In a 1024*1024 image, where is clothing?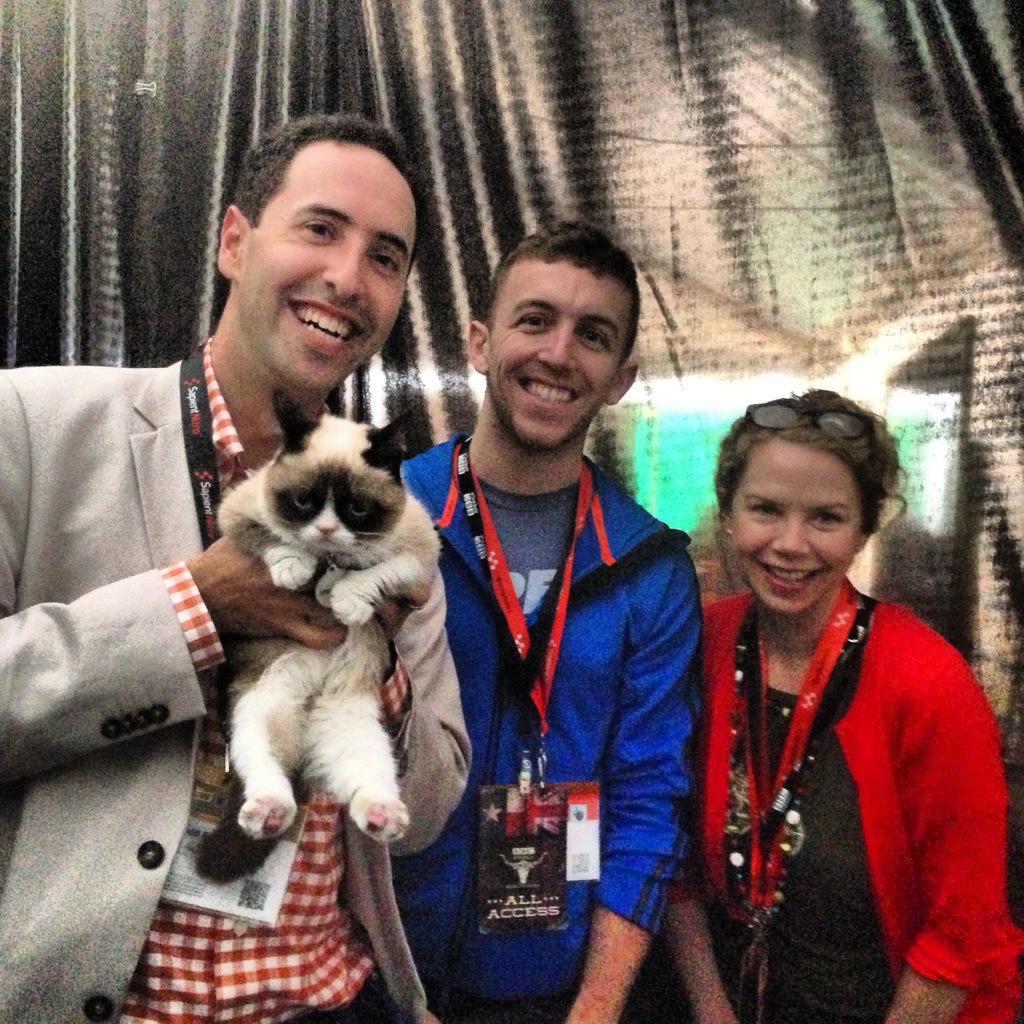
[x1=403, y1=337, x2=729, y2=1005].
